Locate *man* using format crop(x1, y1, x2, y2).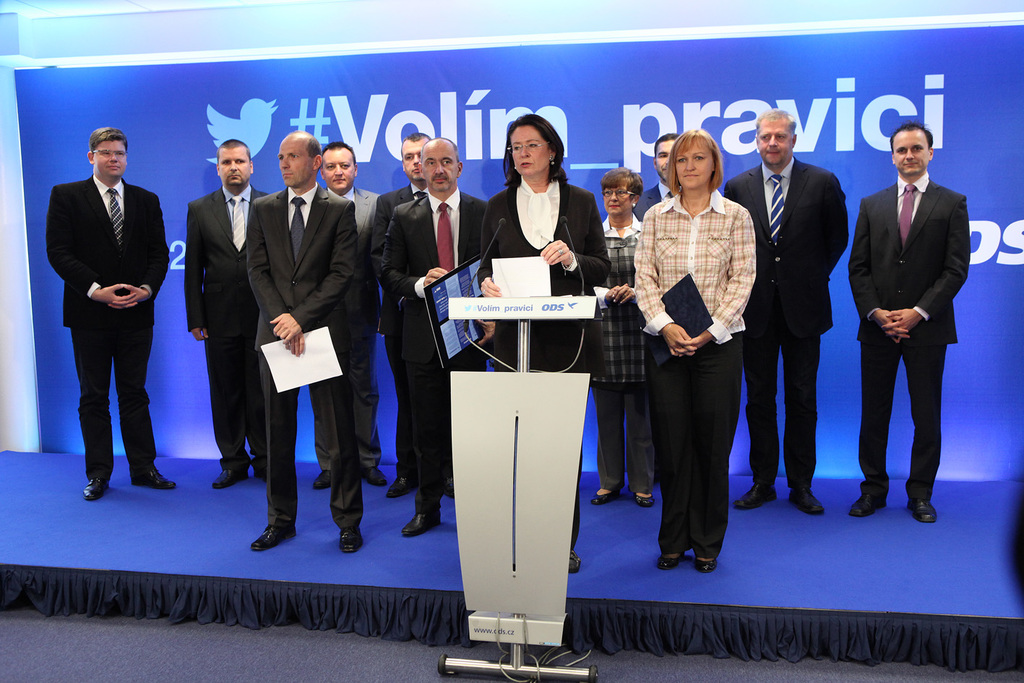
crop(384, 132, 486, 540).
